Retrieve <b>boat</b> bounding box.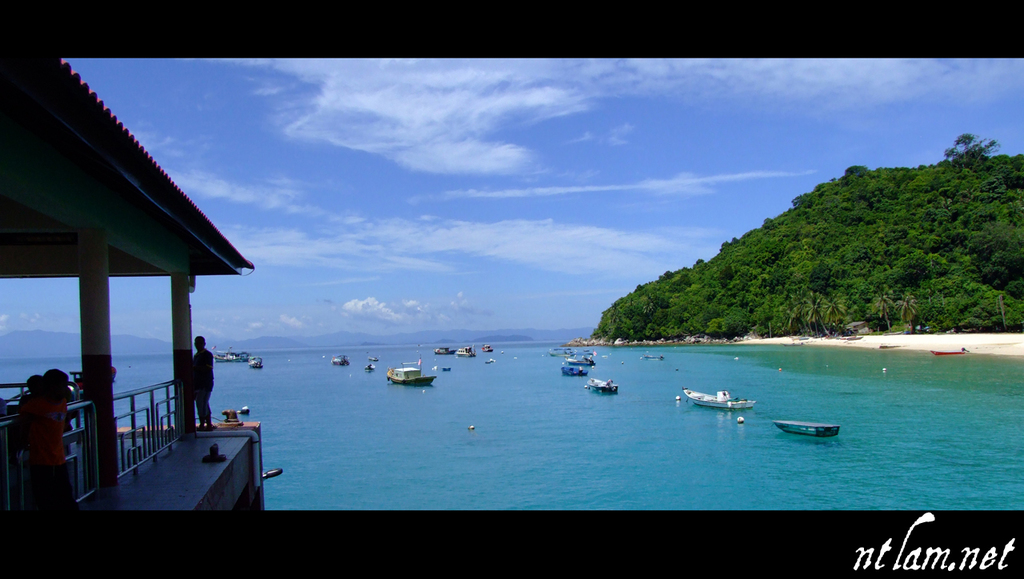
Bounding box: bbox(453, 345, 478, 358).
